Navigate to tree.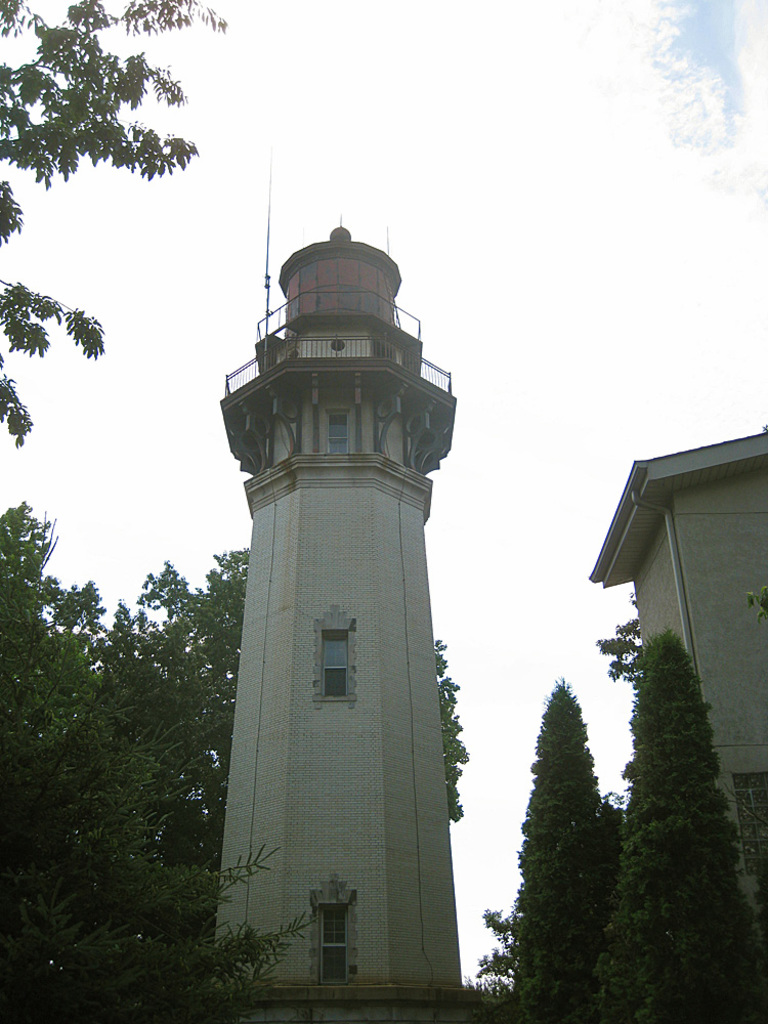
Navigation target: x1=594, y1=629, x2=766, y2=1023.
